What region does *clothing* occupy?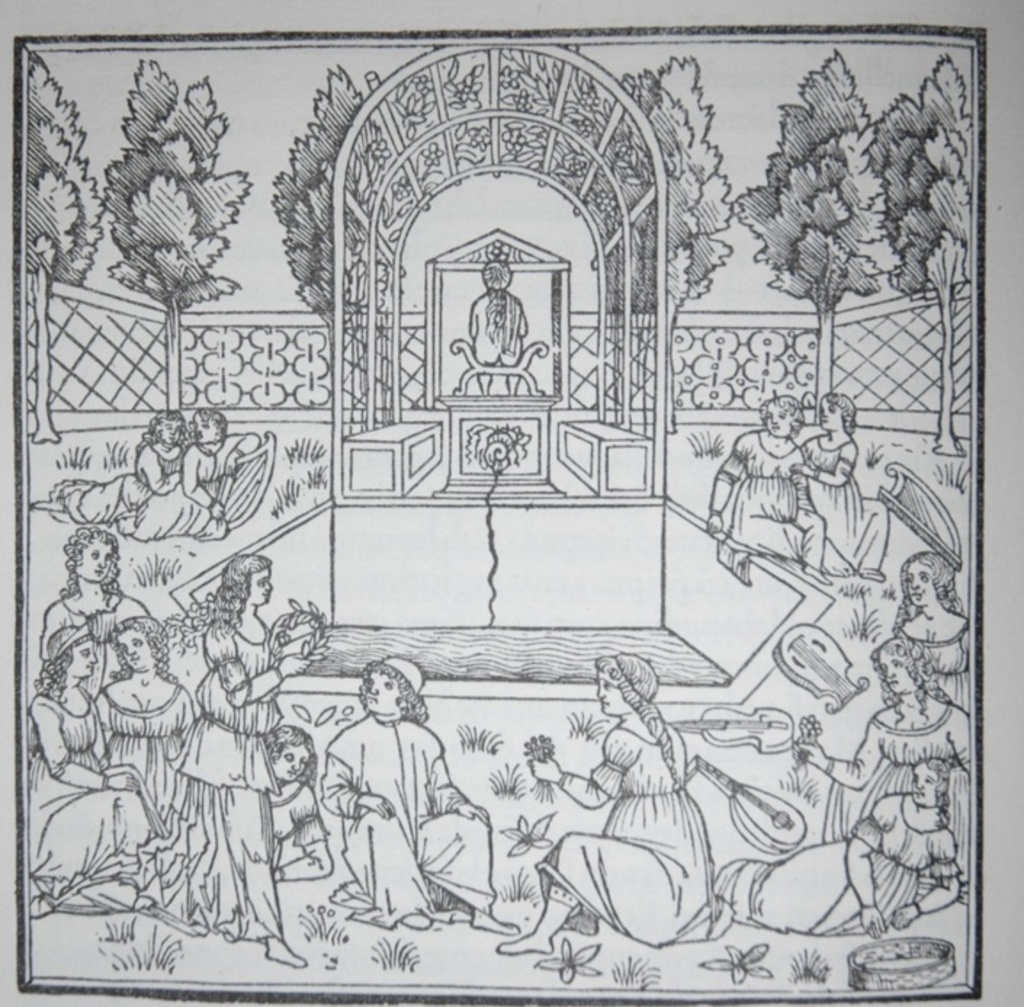
box(269, 785, 325, 856).
